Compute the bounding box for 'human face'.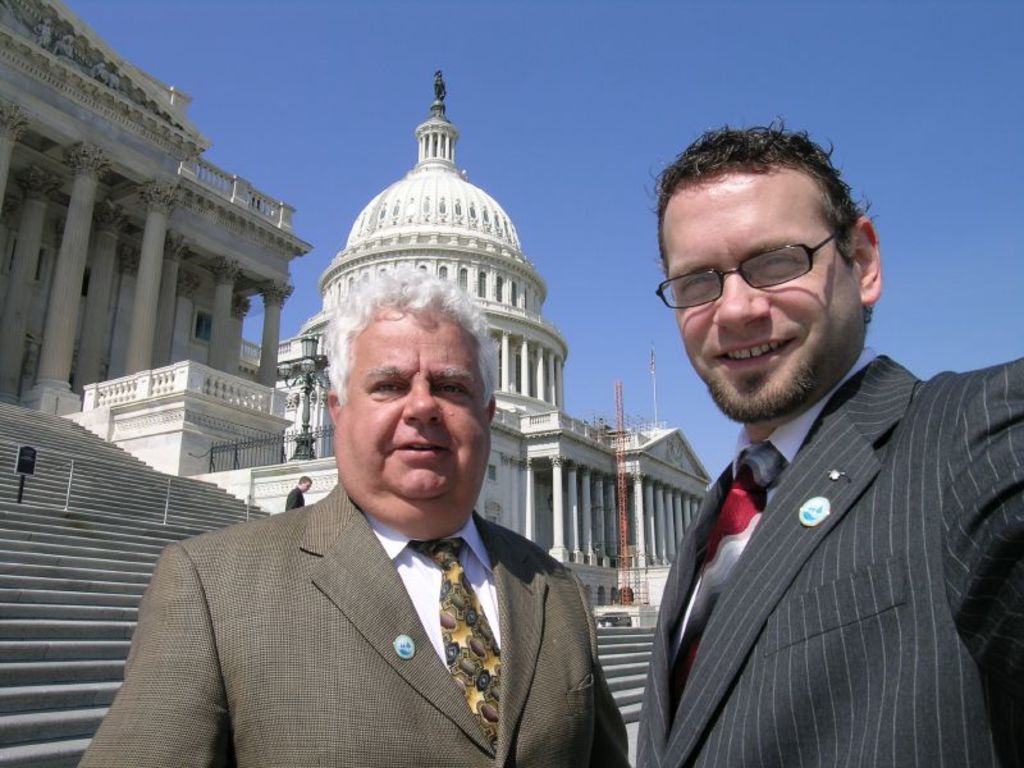
x1=302, y1=481, x2=310, y2=490.
